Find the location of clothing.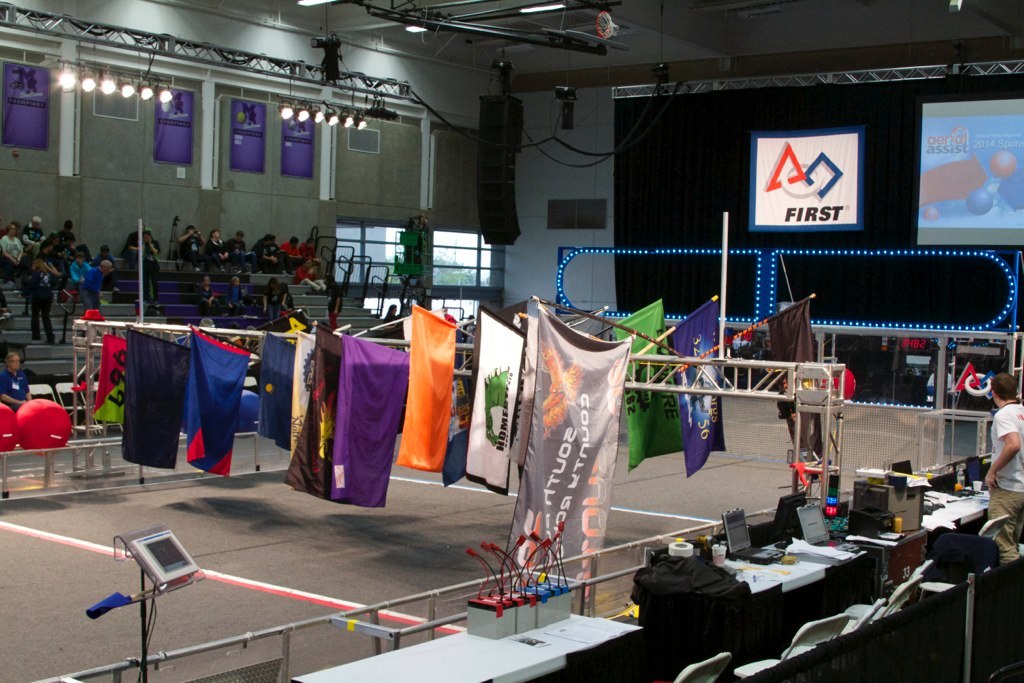
Location: crop(122, 232, 136, 263).
